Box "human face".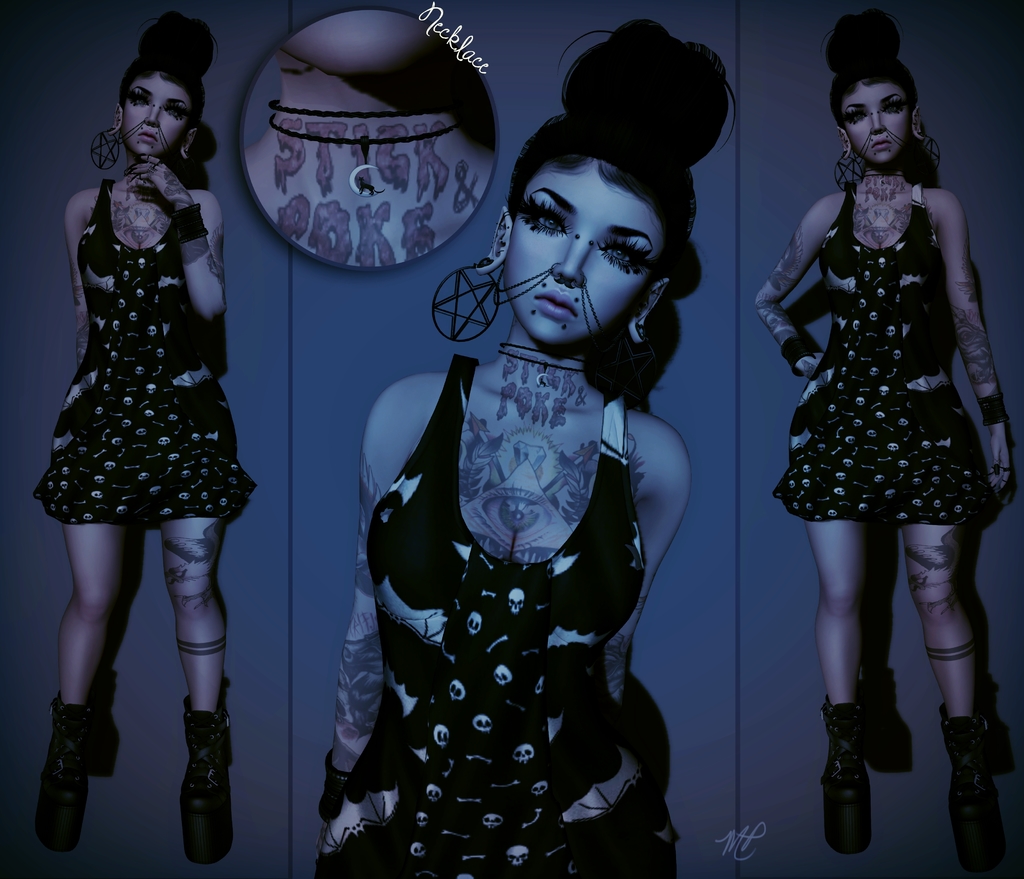
{"left": 122, "top": 75, "right": 191, "bottom": 154}.
